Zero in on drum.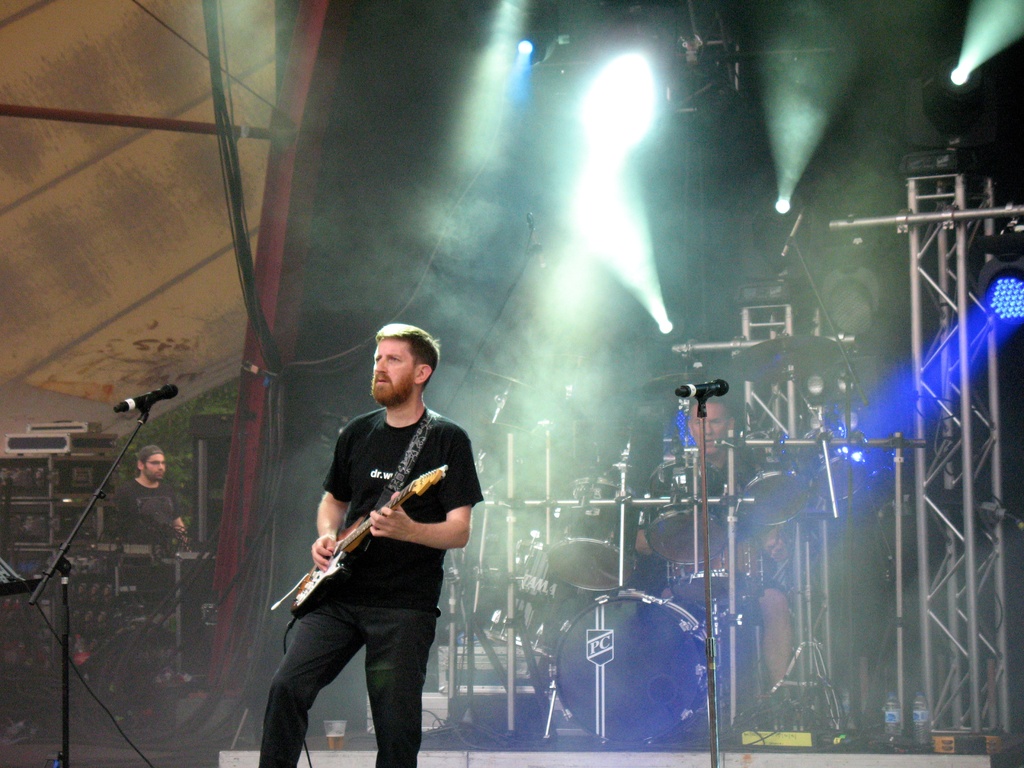
Zeroed in: (x1=489, y1=531, x2=586, y2=658).
